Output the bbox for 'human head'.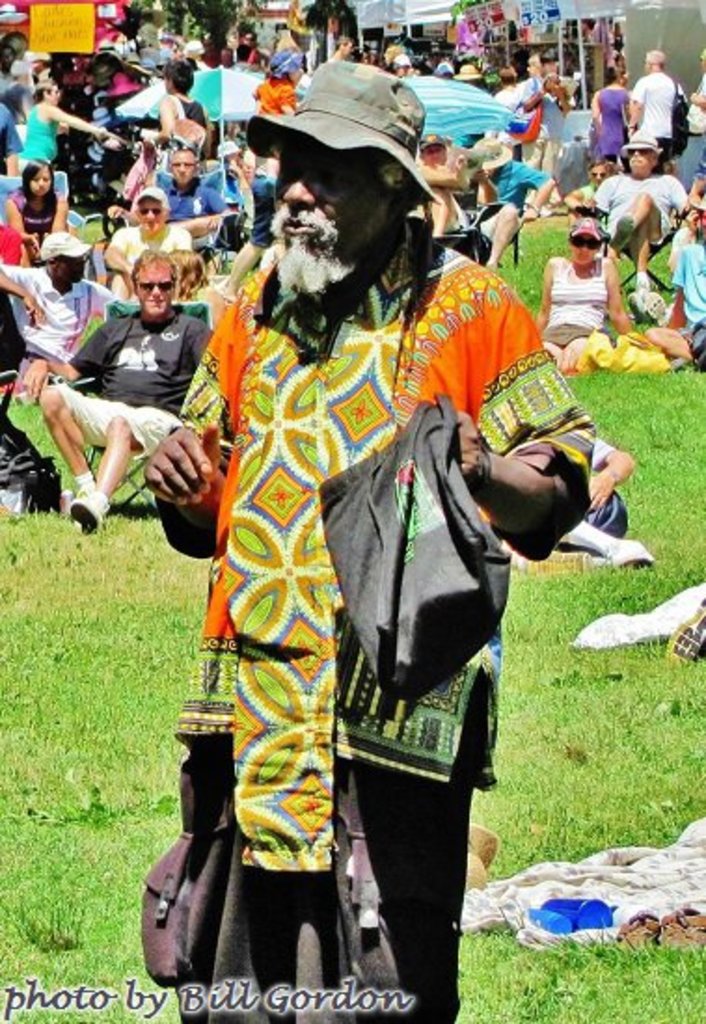
crop(129, 246, 177, 320).
